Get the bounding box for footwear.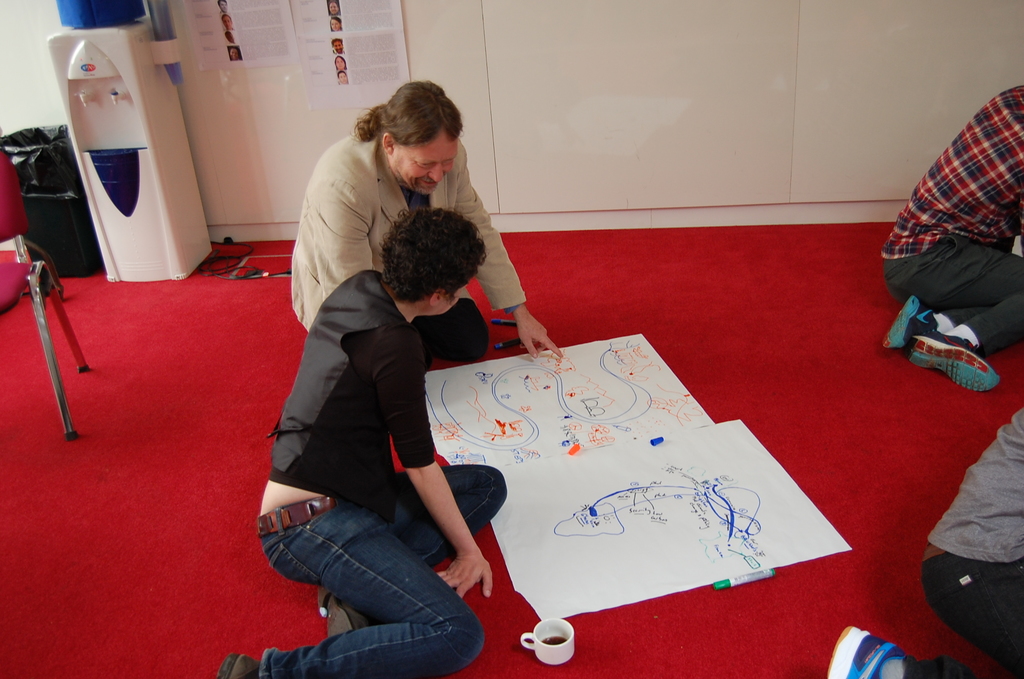
{"left": 877, "top": 296, "right": 950, "bottom": 350}.
